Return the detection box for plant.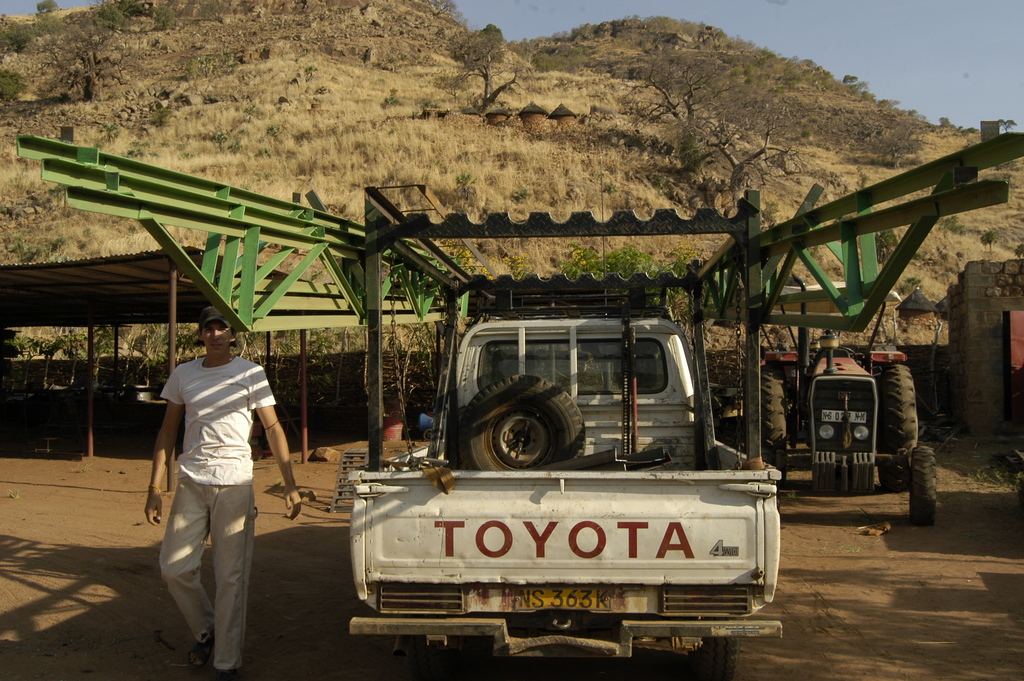
Rect(271, 122, 284, 141).
